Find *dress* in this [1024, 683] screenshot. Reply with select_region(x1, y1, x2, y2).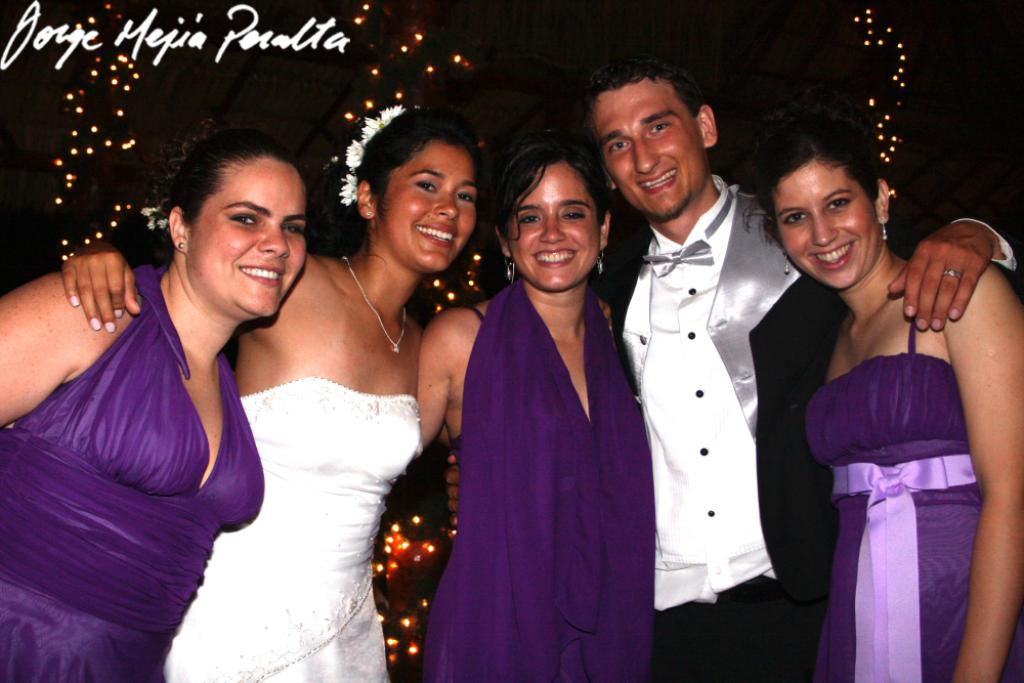
select_region(167, 373, 418, 682).
